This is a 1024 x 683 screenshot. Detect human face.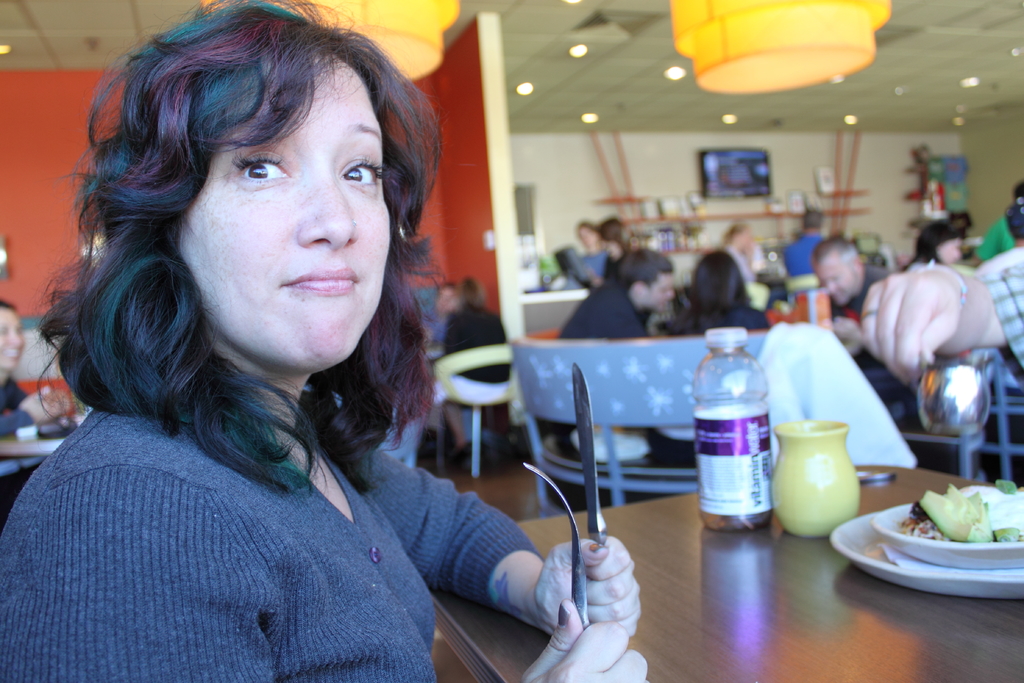
<box>0,308,24,370</box>.
